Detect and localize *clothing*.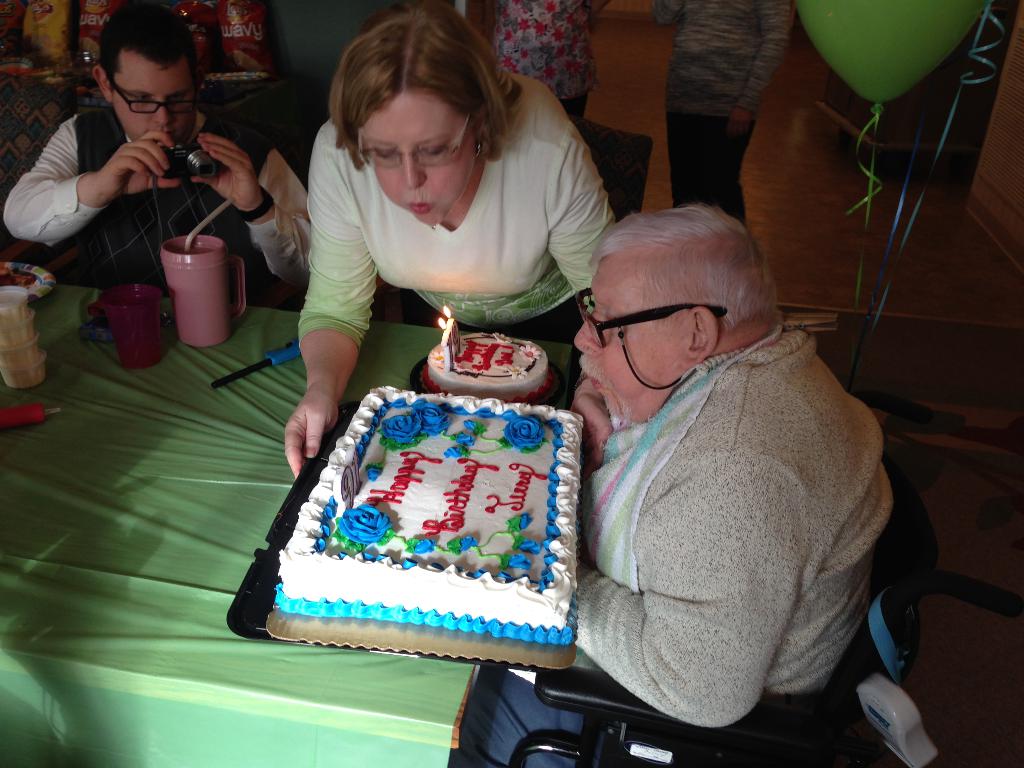
Localized at crop(252, 84, 616, 376).
